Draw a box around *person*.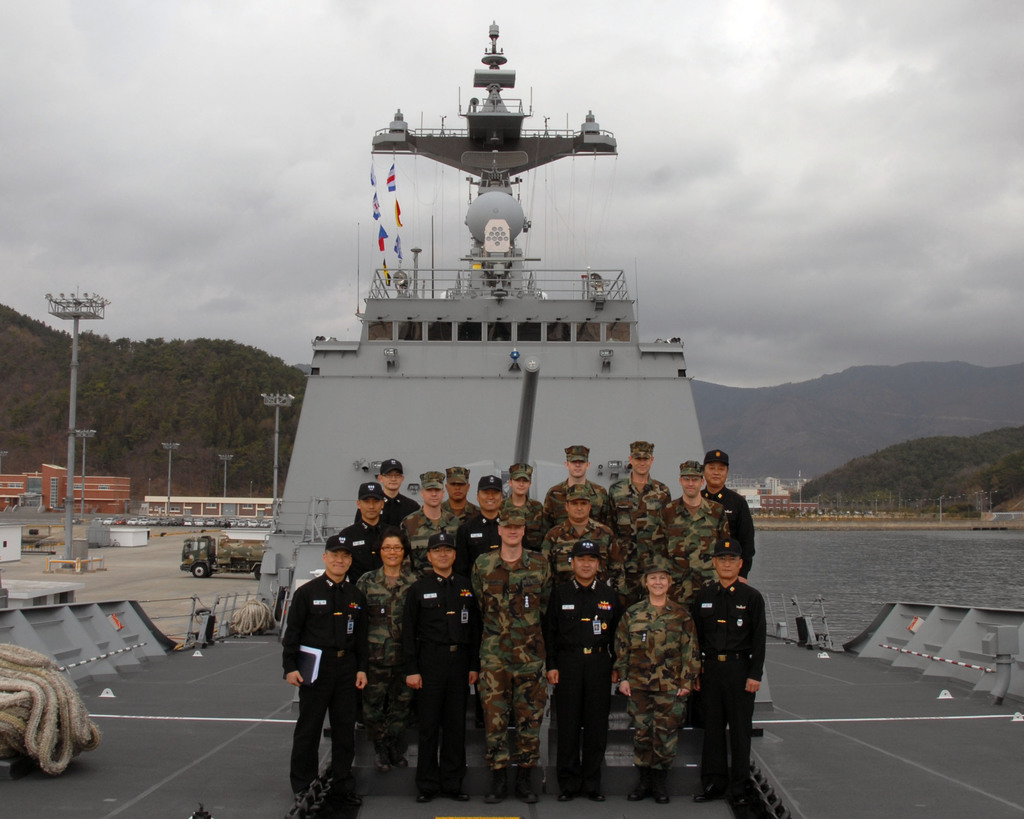
detection(500, 457, 549, 549).
